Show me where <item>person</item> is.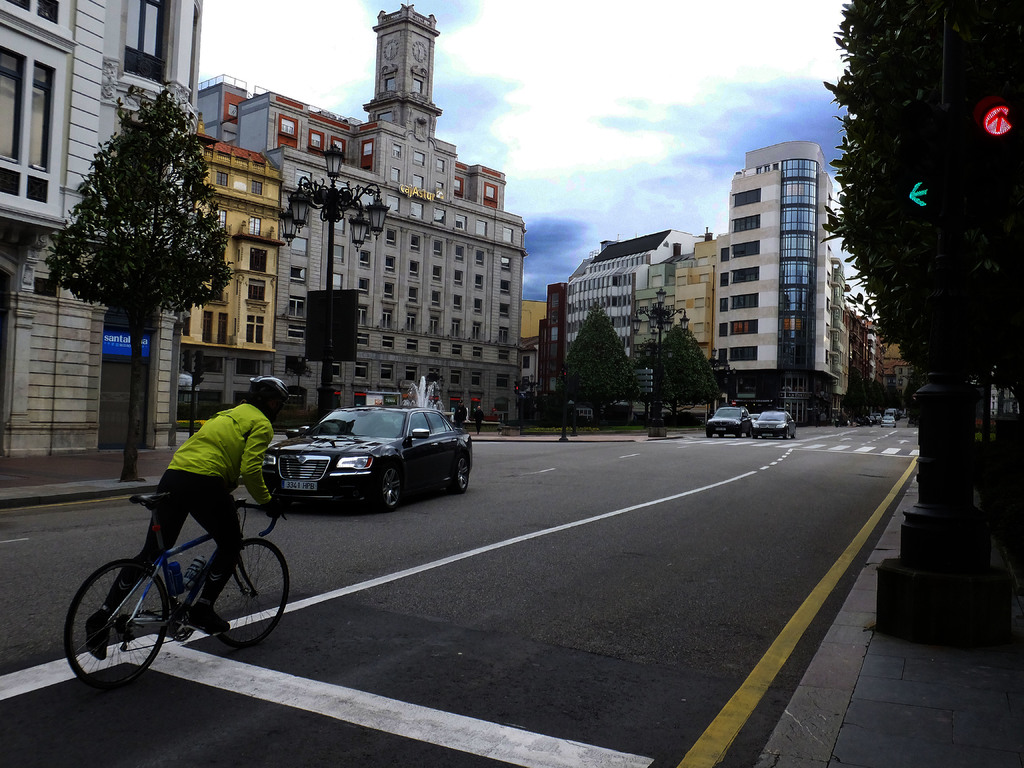
<item>person</item> is at locate(472, 404, 484, 436).
